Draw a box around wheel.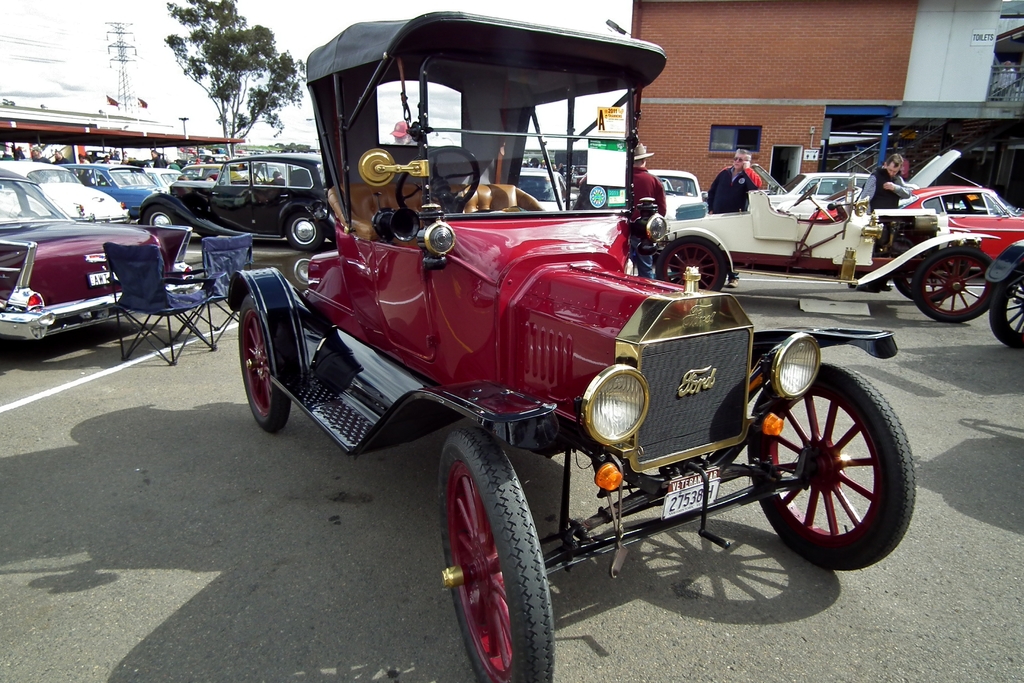
(735,362,913,587).
